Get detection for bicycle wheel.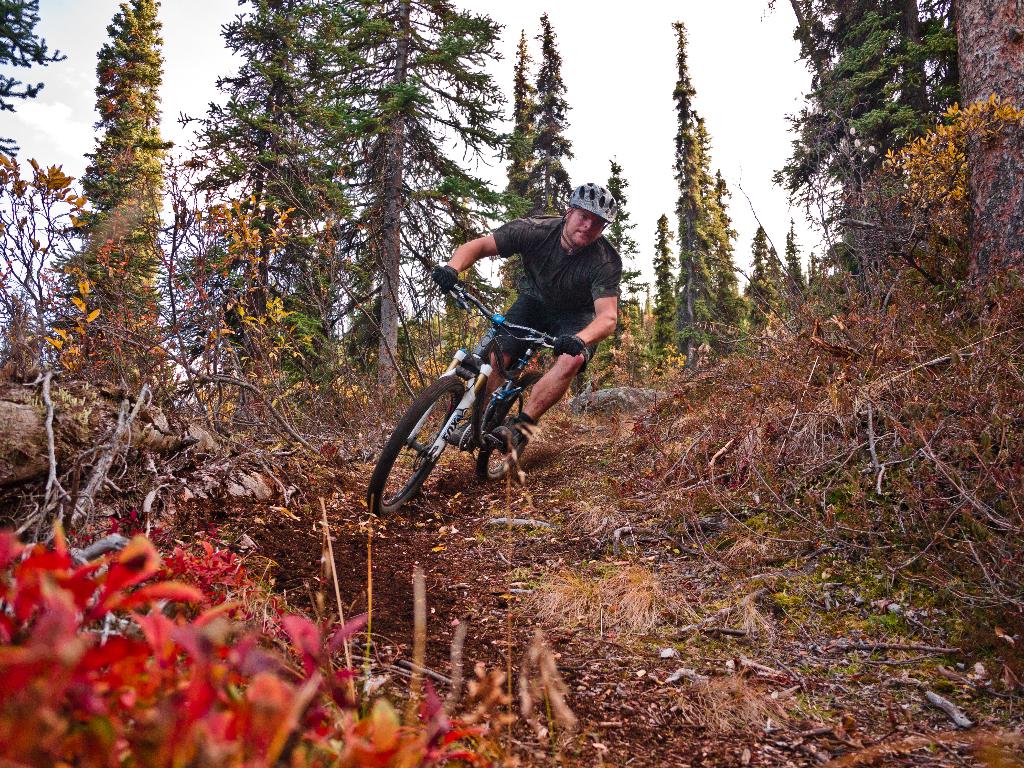
Detection: x1=474 y1=372 x2=541 y2=483.
